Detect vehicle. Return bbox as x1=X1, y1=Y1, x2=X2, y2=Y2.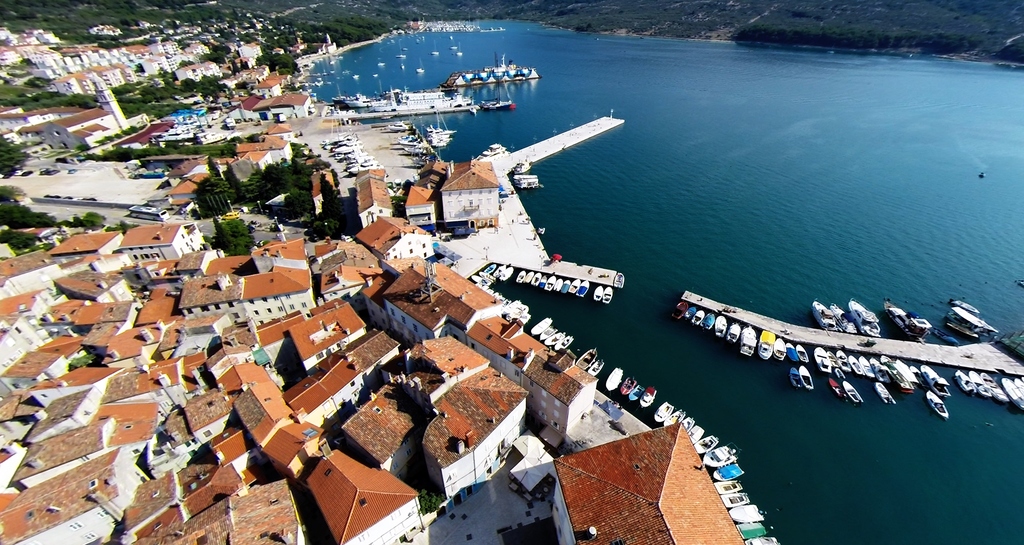
x1=588, y1=354, x2=607, y2=378.
